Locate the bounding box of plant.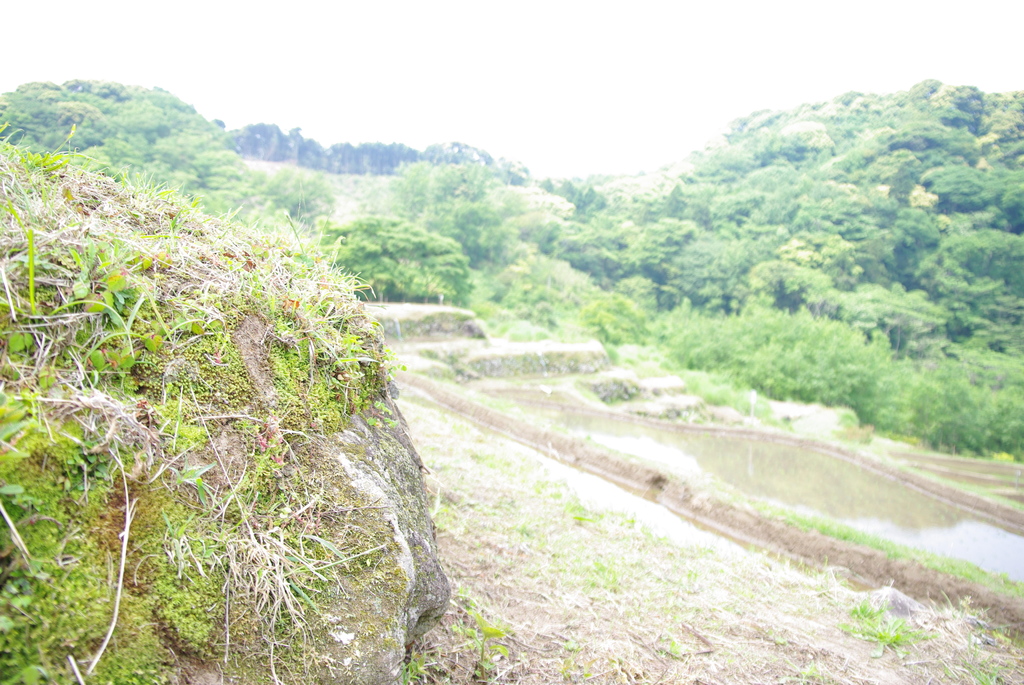
Bounding box: x1=653, y1=633, x2=686, y2=666.
